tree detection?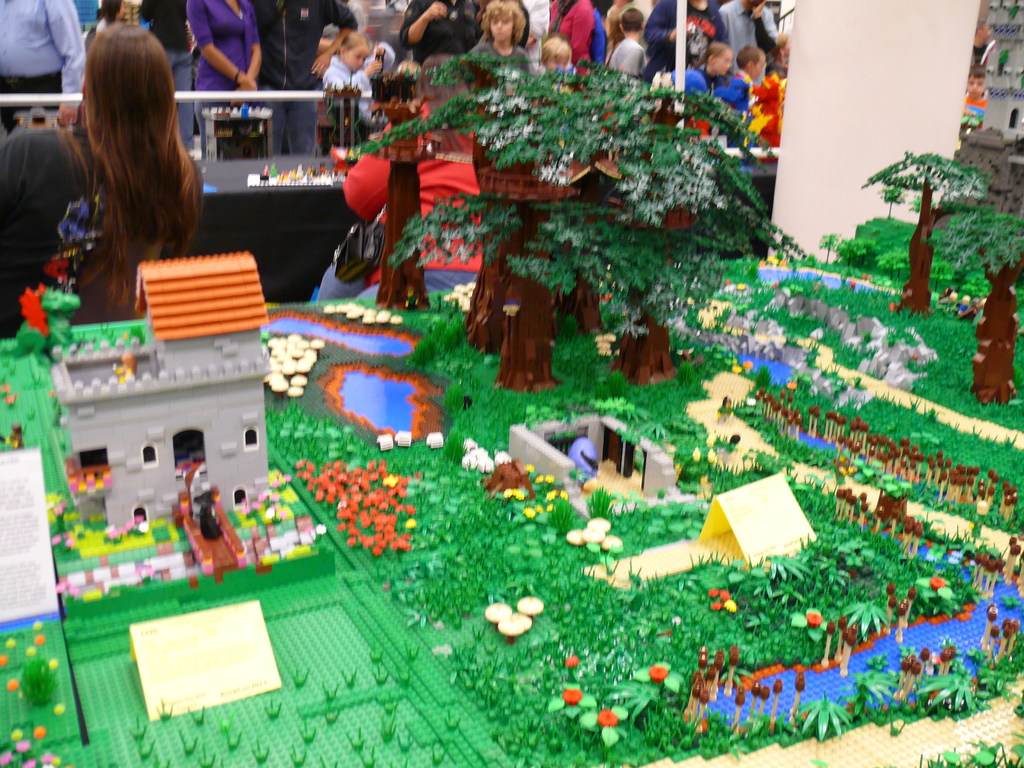
922:201:1023:406
